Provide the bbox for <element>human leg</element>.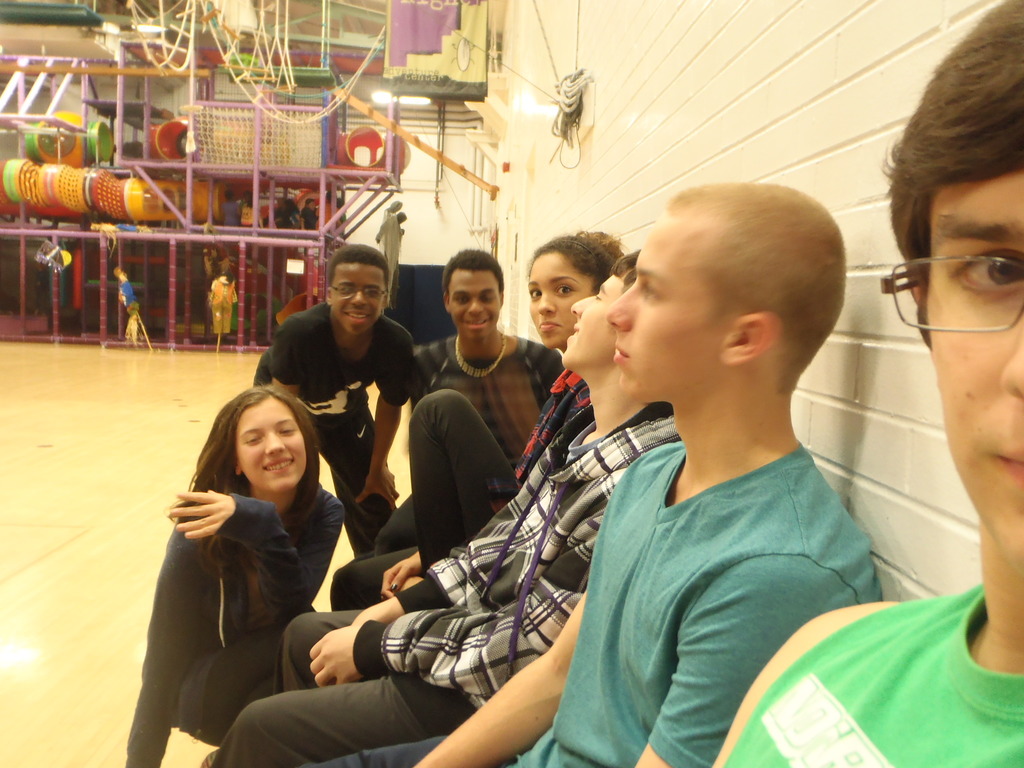
[left=223, top=299, right=232, bottom=337].
